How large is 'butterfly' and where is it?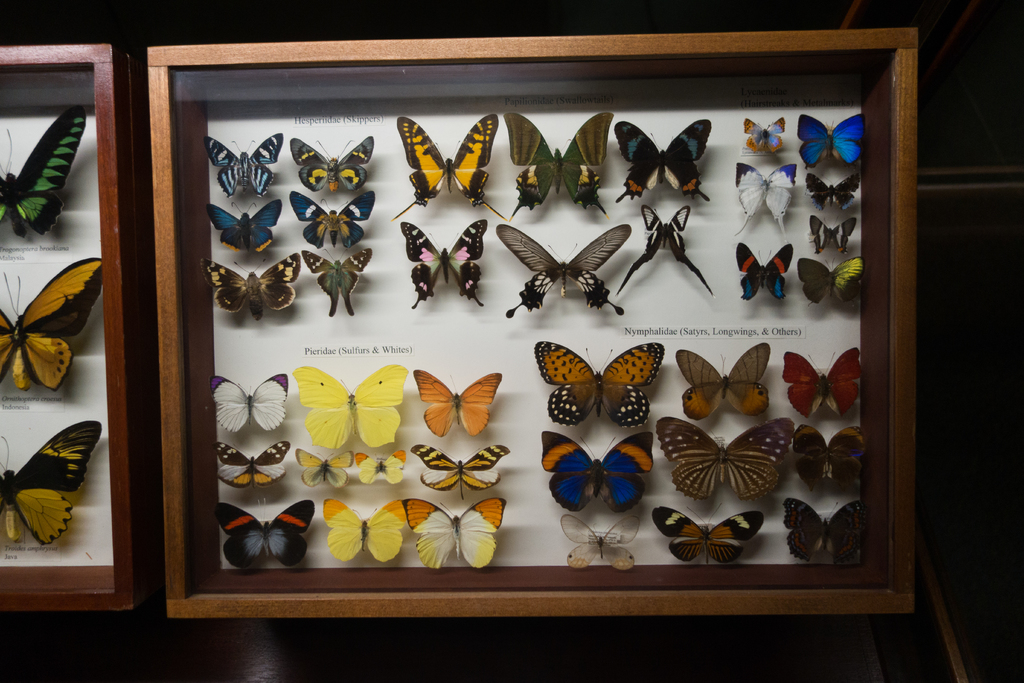
Bounding box: <region>295, 447, 355, 488</region>.
